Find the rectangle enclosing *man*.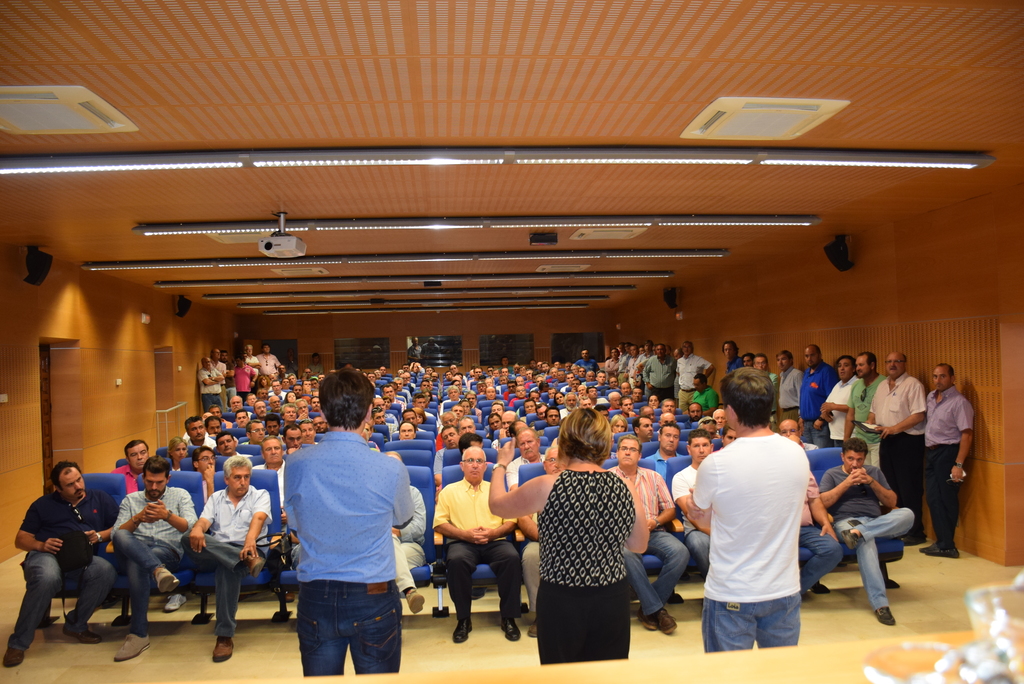
<bbox>280, 368, 413, 676</bbox>.
